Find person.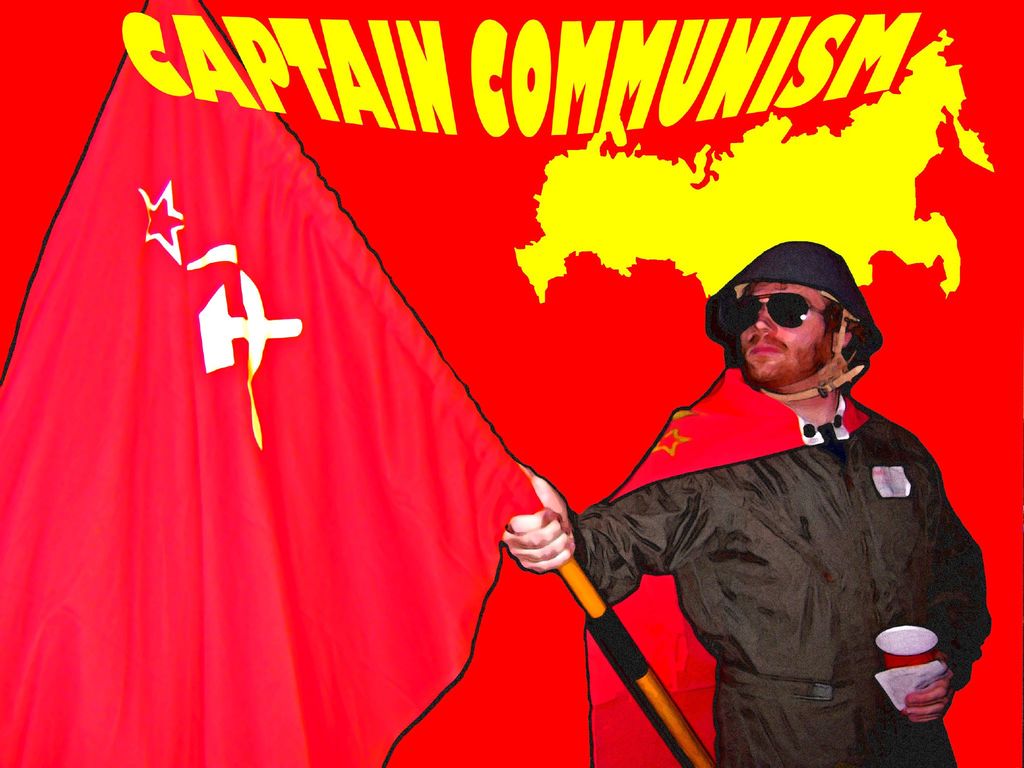
x1=504 y1=234 x2=995 y2=767.
